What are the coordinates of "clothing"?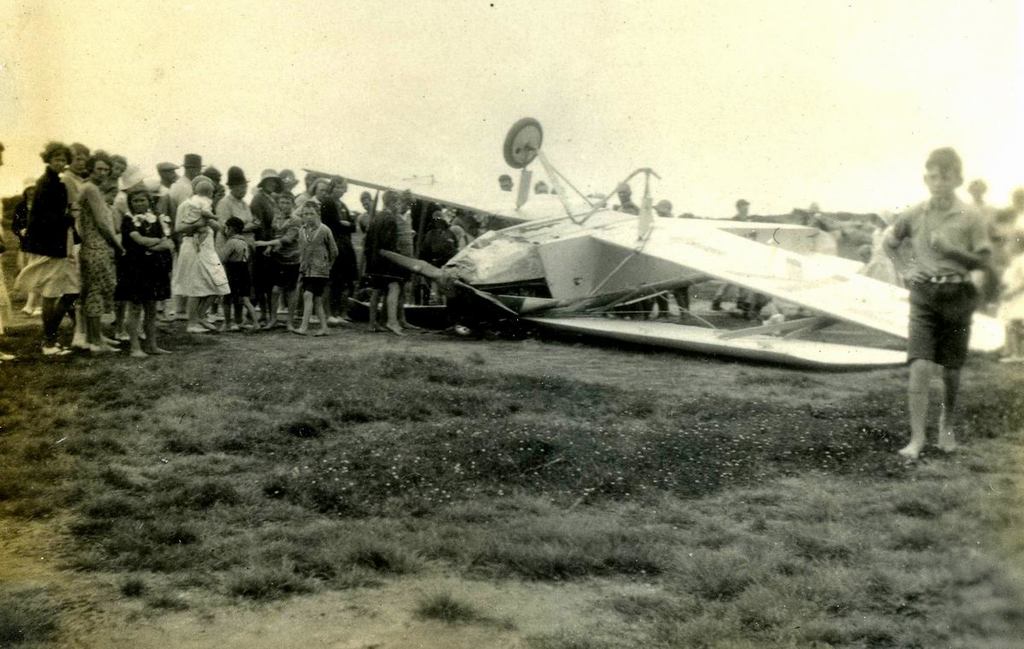
{"x1": 176, "y1": 191, "x2": 215, "y2": 224}.
